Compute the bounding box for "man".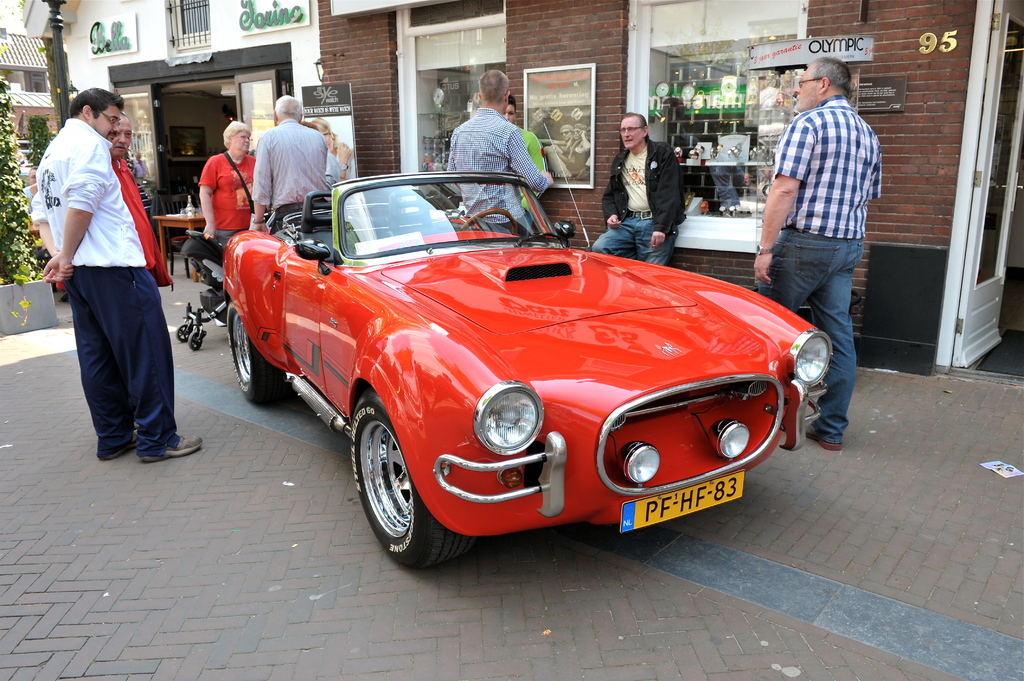
region(504, 95, 551, 226).
